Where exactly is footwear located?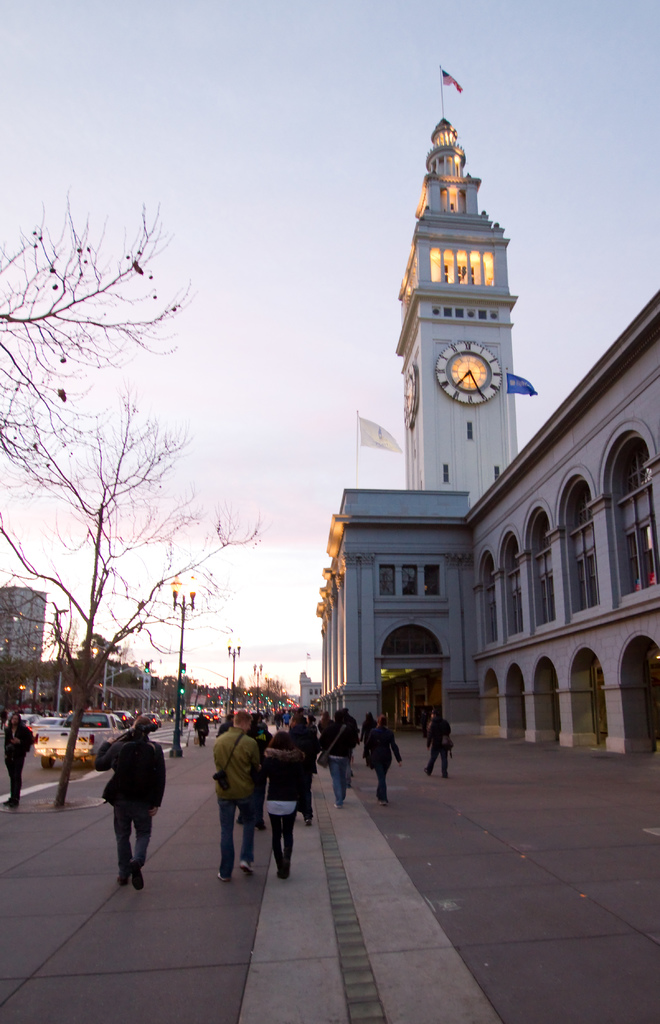
Its bounding box is <bbox>277, 872, 289, 881</bbox>.
